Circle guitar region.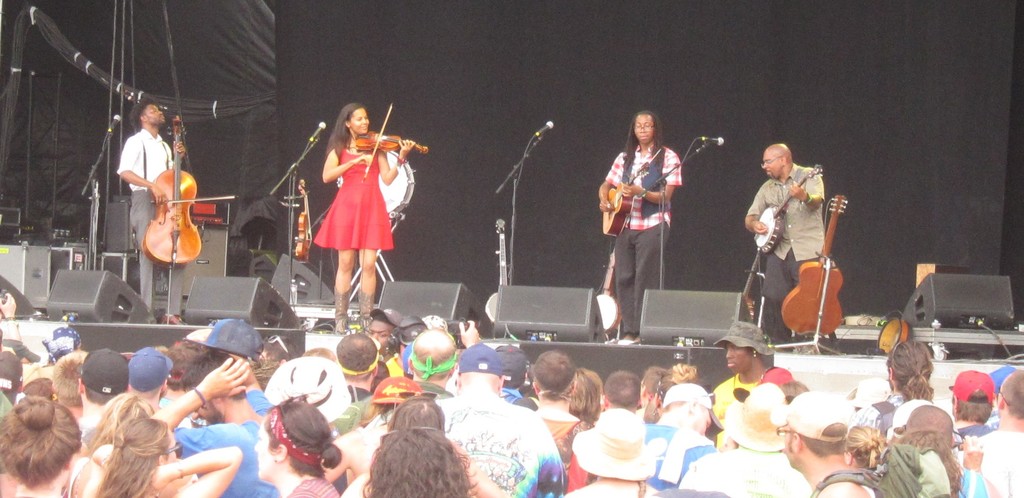
Region: (x1=601, y1=165, x2=646, y2=237).
